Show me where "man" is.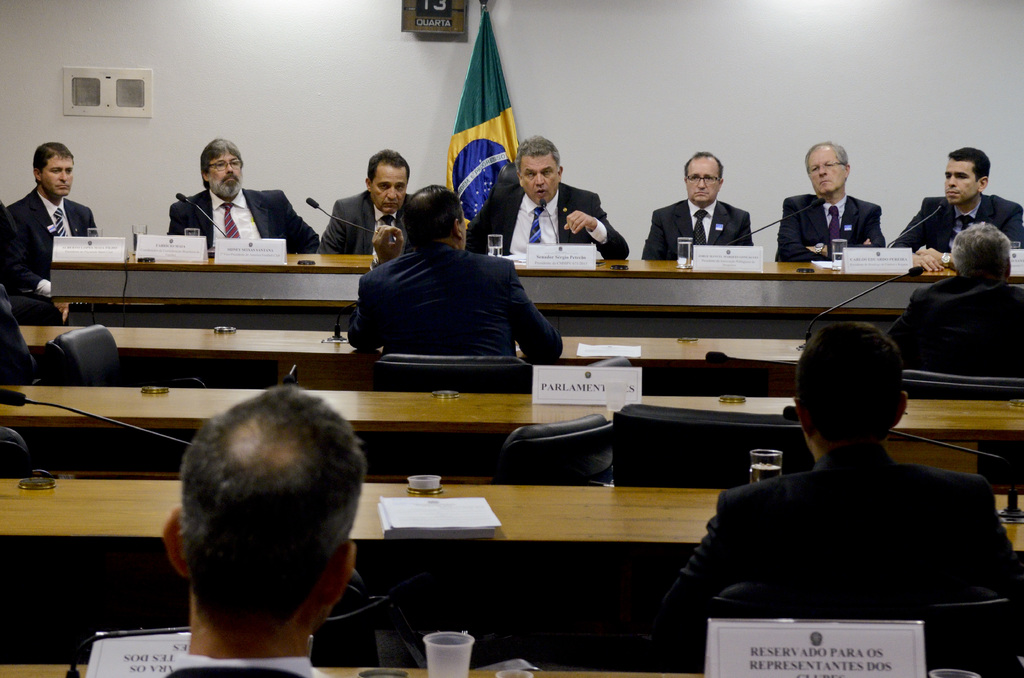
"man" is at (774, 141, 883, 264).
